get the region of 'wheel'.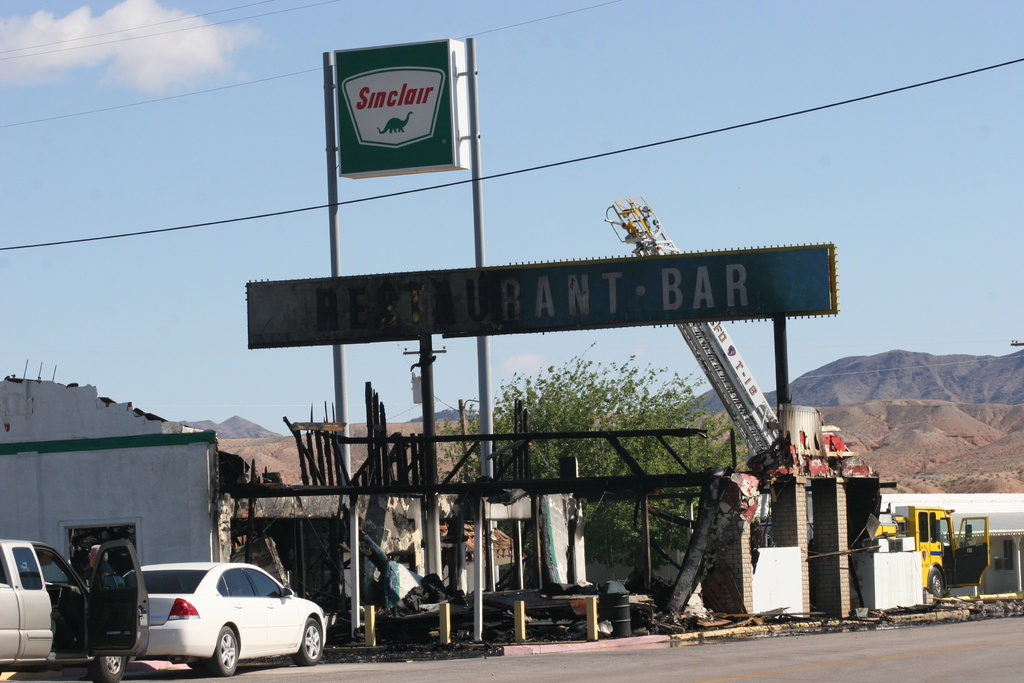
<region>294, 621, 330, 667</region>.
